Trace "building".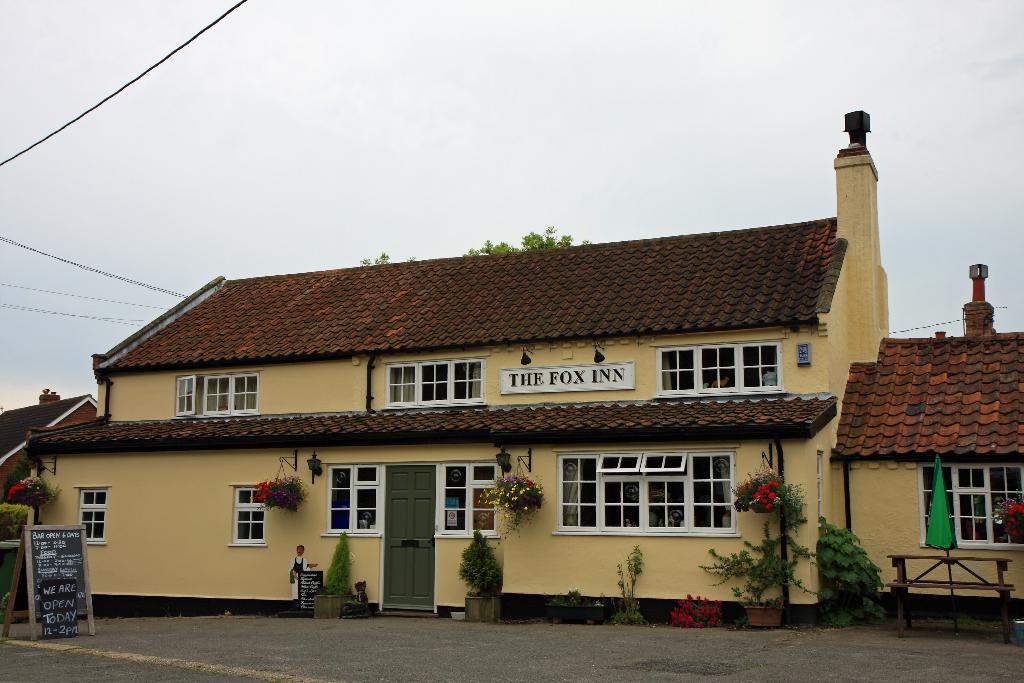
Traced to l=1, t=110, r=1023, b=627.
